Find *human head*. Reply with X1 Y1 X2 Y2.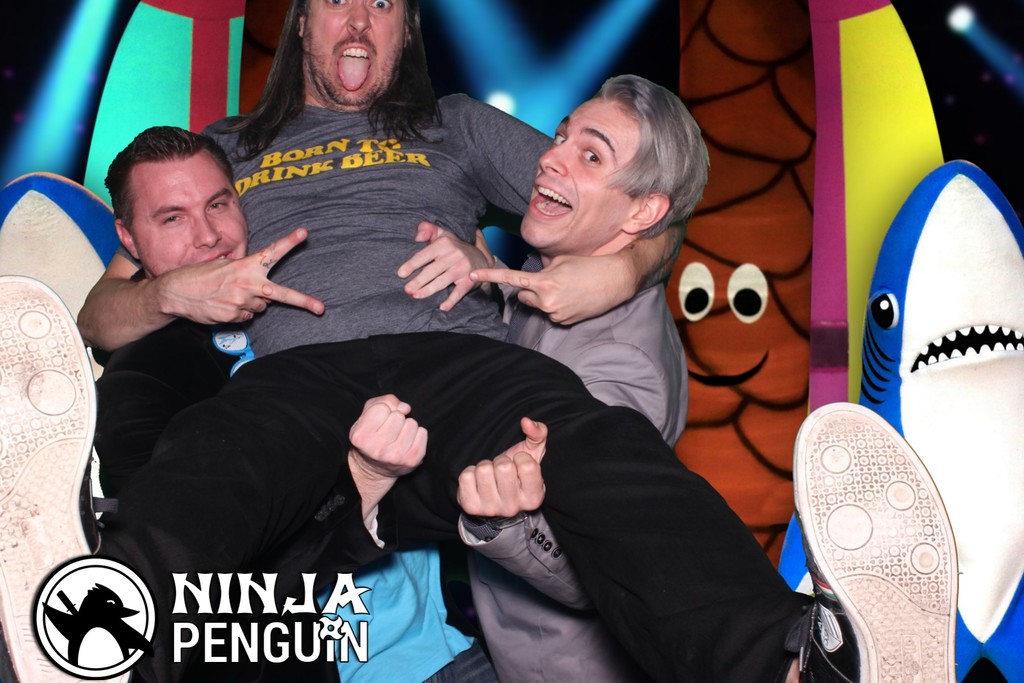
527 73 700 259.
